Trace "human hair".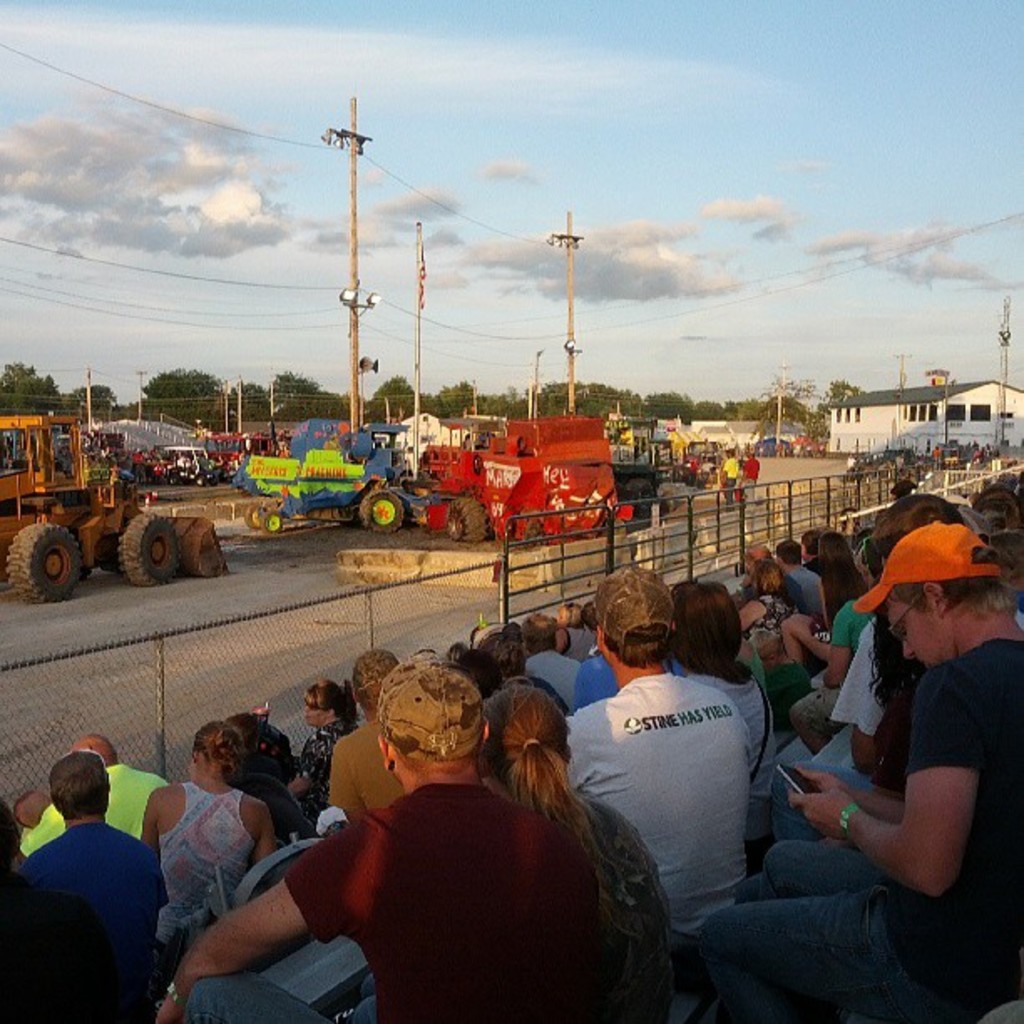
Traced to <region>522, 616, 556, 651</region>.
